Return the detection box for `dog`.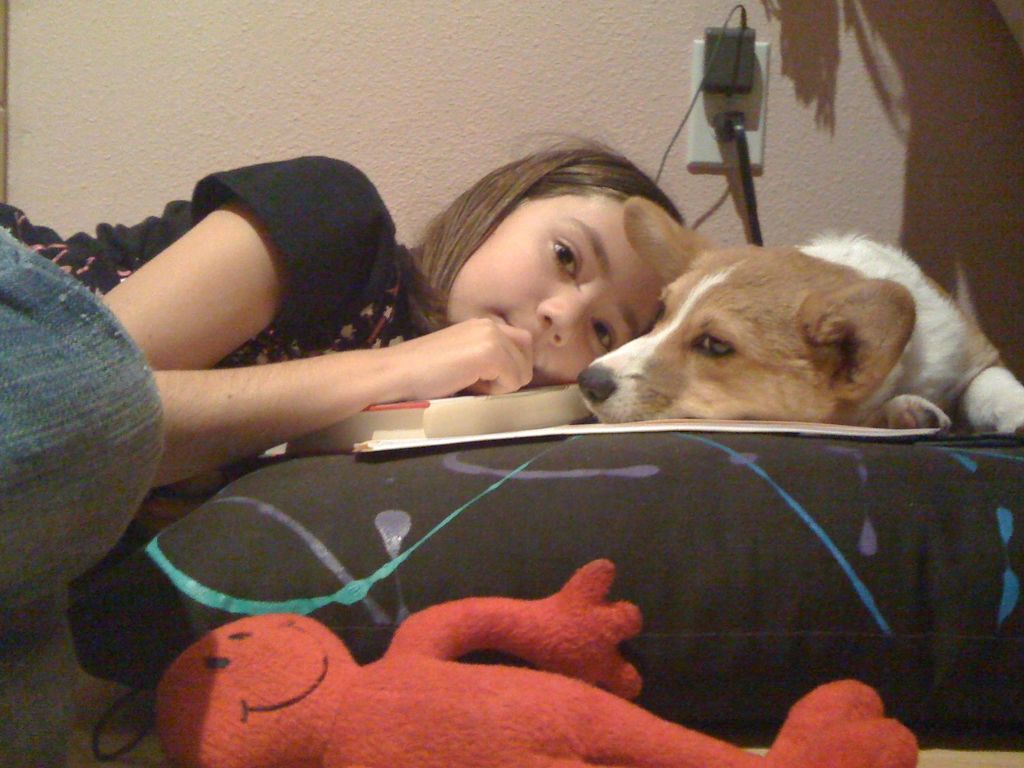
crop(574, 192, 1023, 442).
